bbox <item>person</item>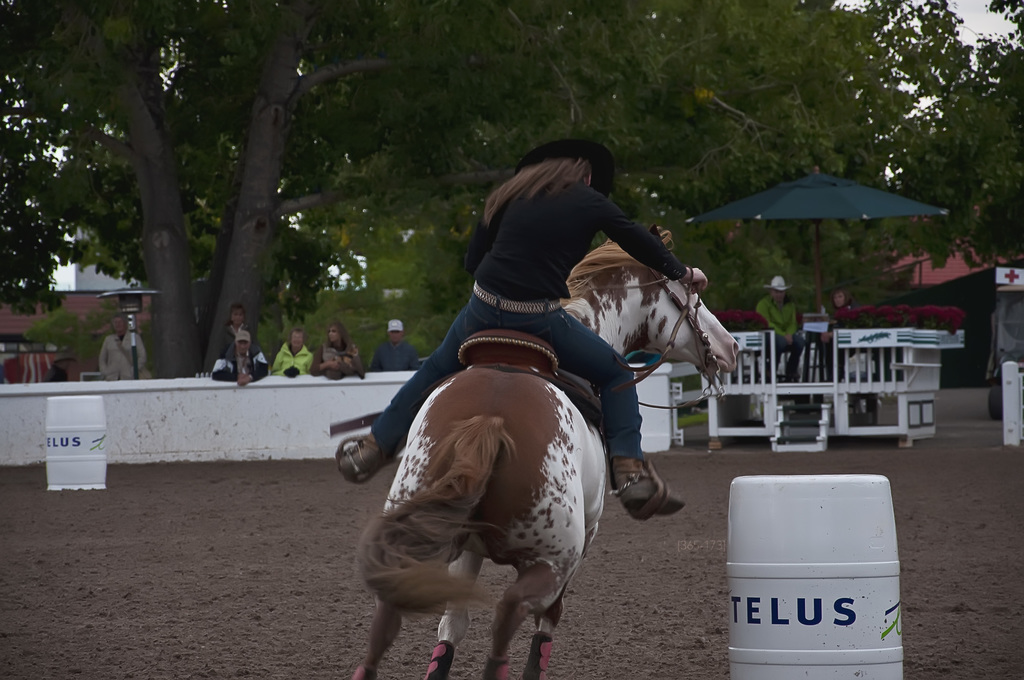
228,305,260,341
